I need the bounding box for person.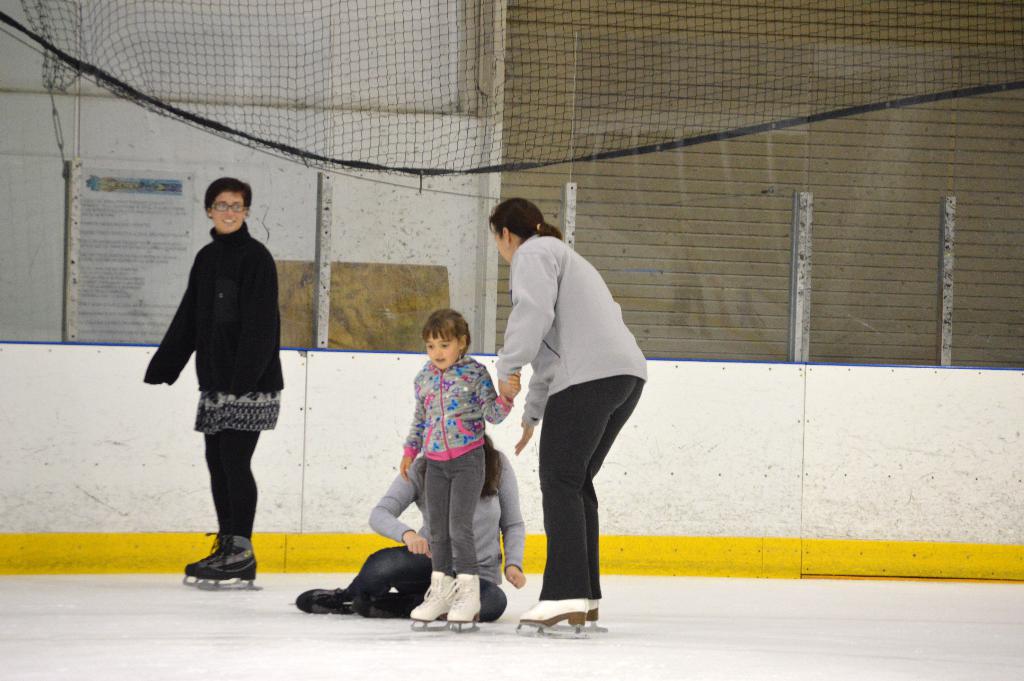
Here it is: l=140, t=178, r=288, b=585.
